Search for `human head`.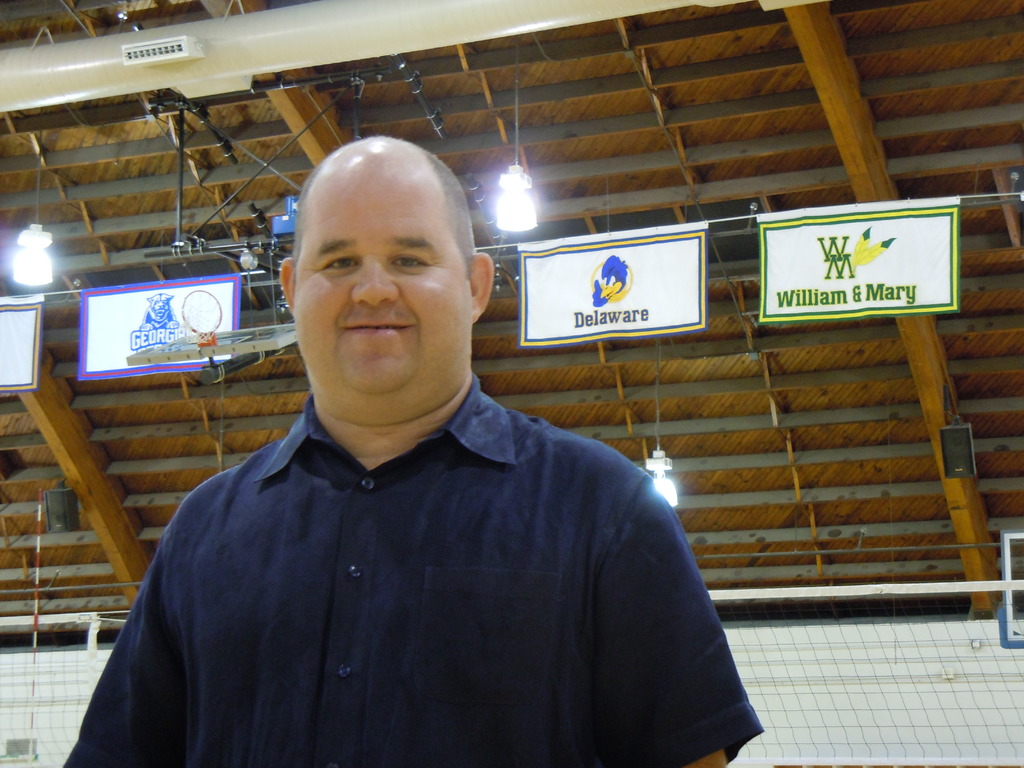
Found at bbox=(269, 106, 487, 372).
